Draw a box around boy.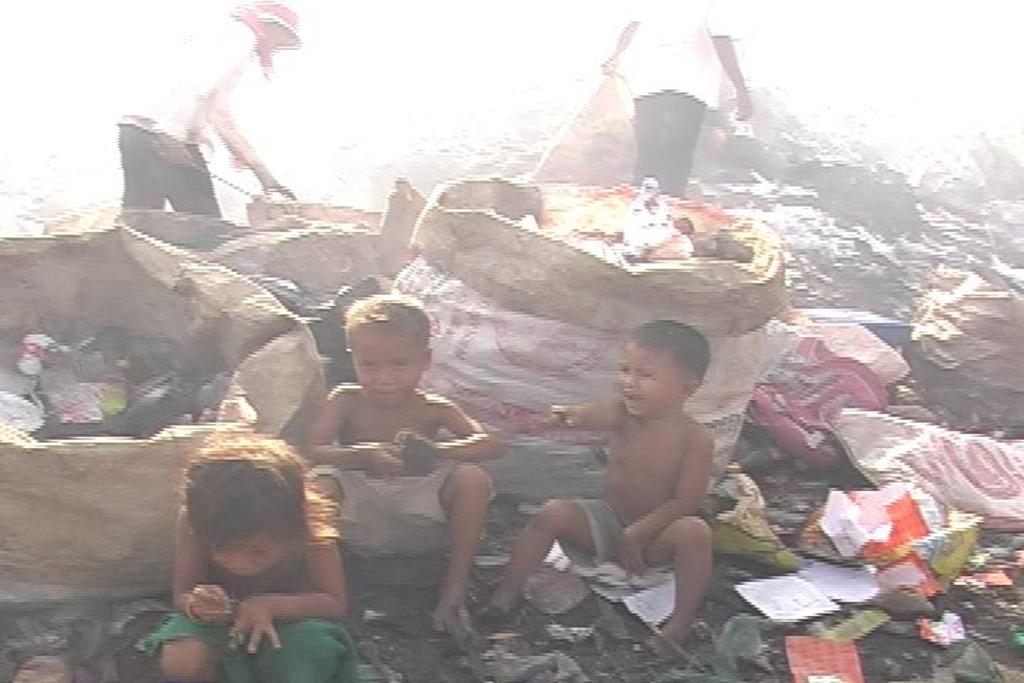
detection(290, 293, 512, 650).
